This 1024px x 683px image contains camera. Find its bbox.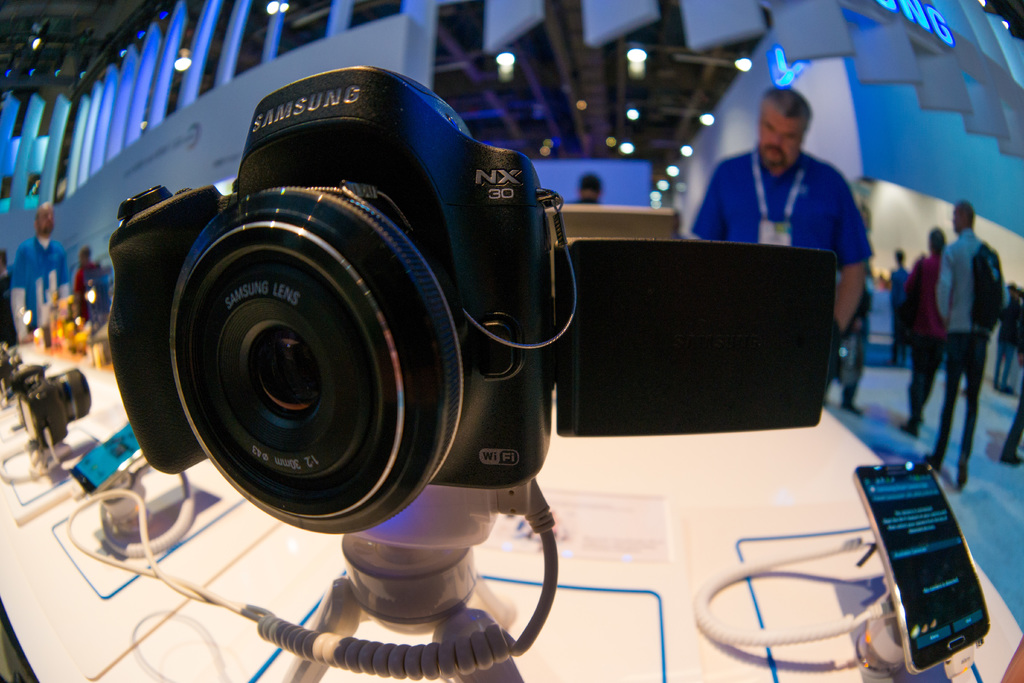
(x1=6, y1=363, x2=92, y2=452).
